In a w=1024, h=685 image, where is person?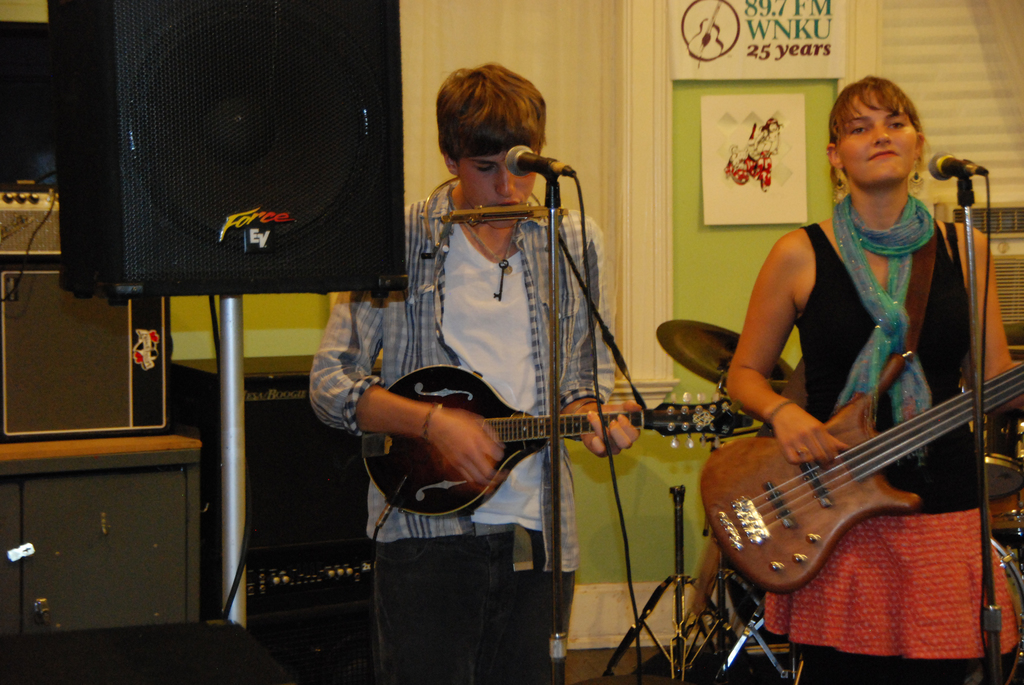
region(309, 62, 639, 684).
